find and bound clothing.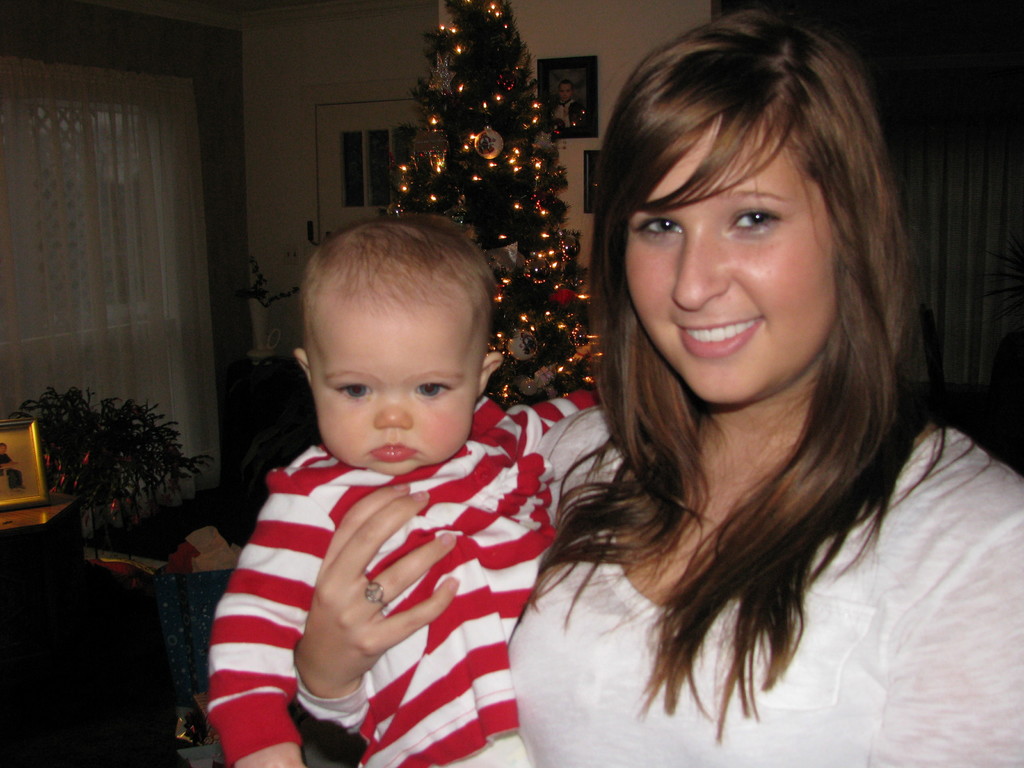
Bound: rect(195, 367, 568, 760).
